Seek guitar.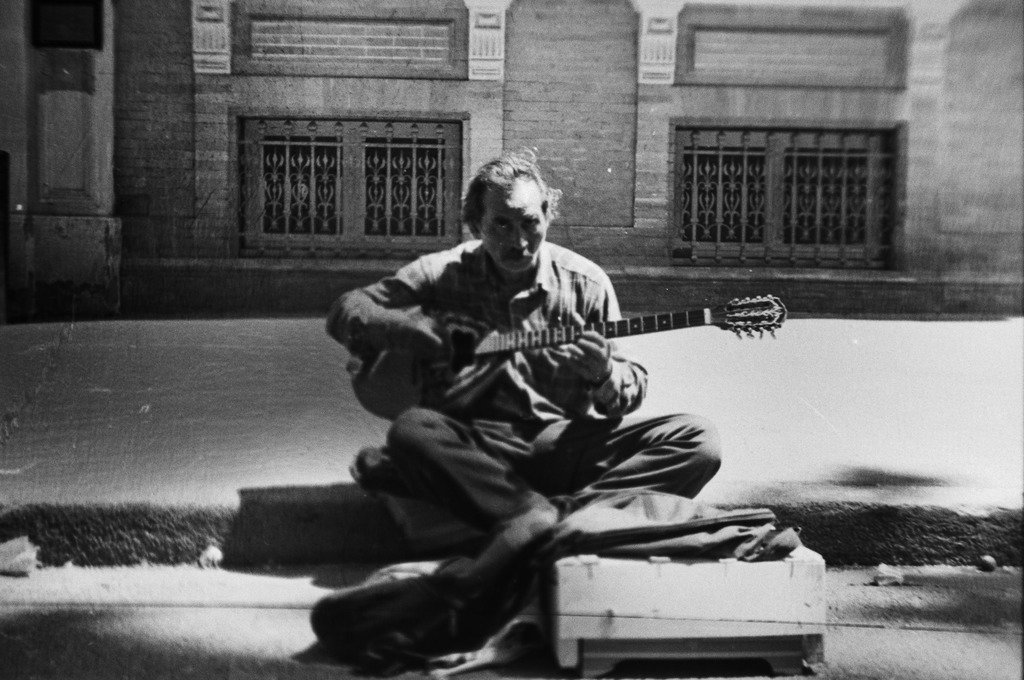
{"left": 346, "top": 291, "right": 788, "bottom": 421}.
